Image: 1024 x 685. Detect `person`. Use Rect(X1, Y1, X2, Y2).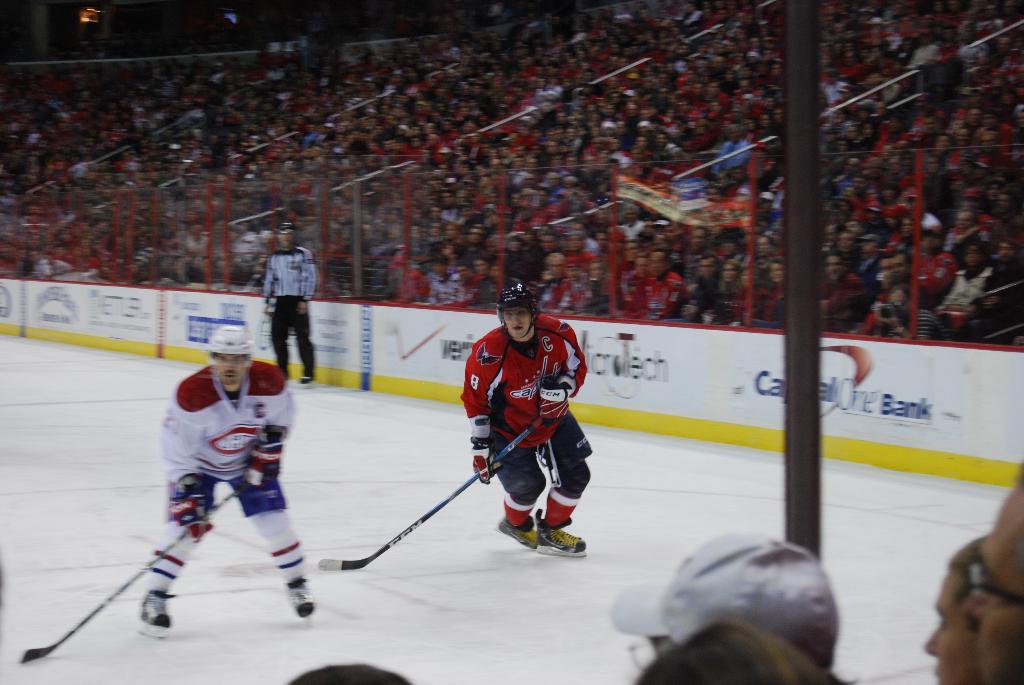
Rect(263, 223, 321, 388).
